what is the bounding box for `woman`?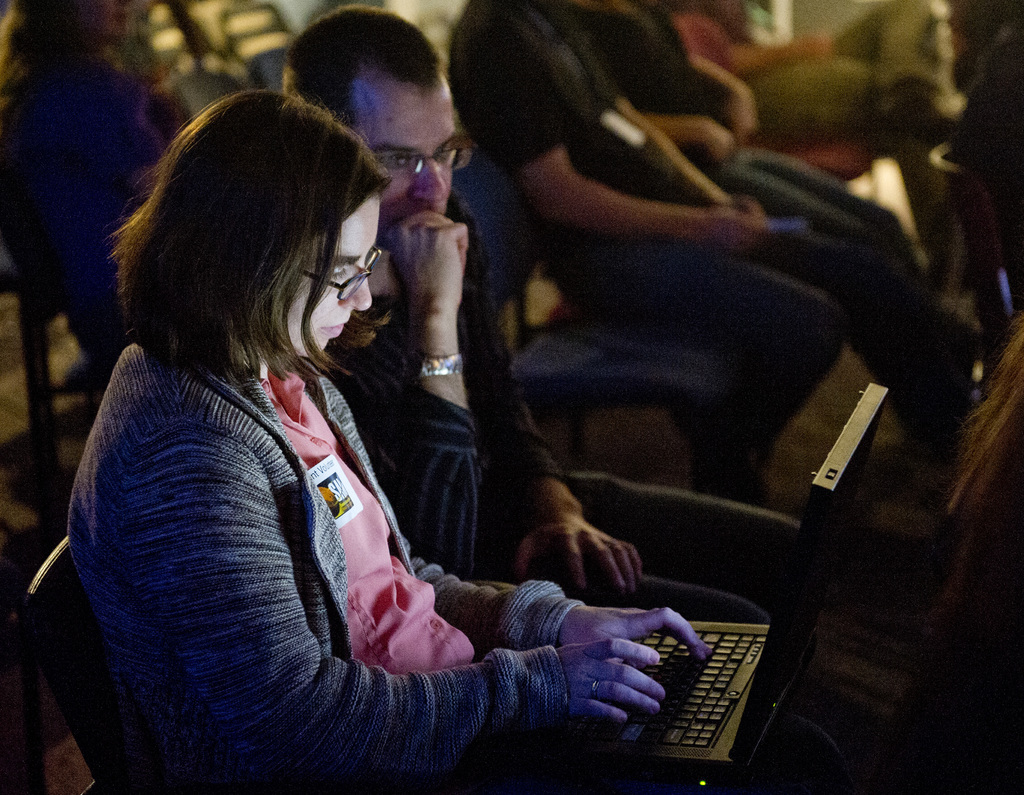
(96,54,538,762).
